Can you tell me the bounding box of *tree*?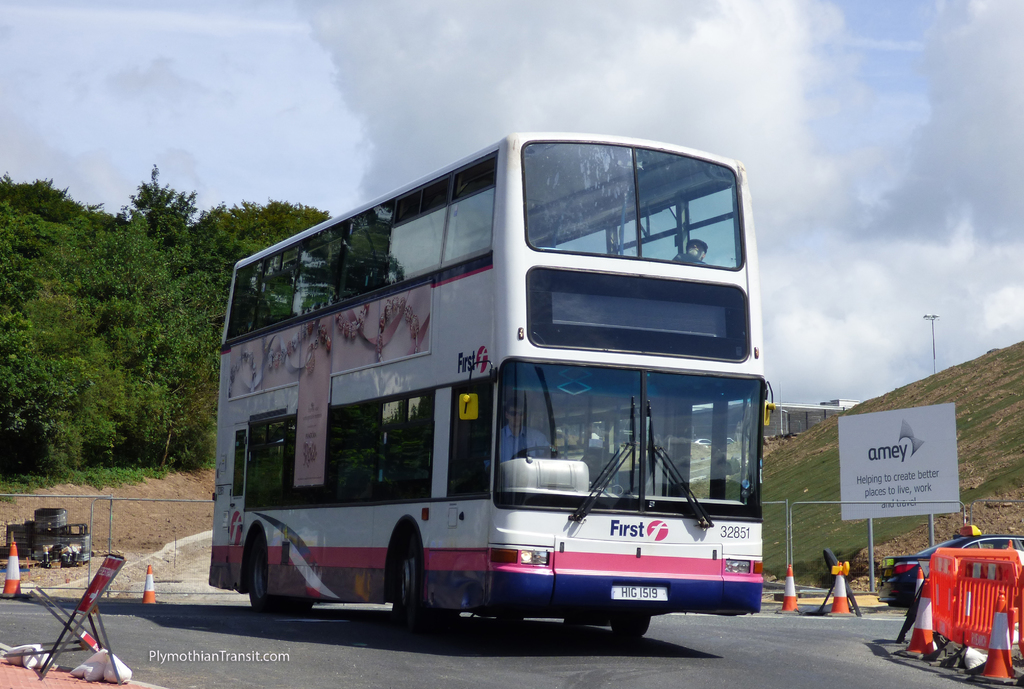
[left=209, top=204, right=330, bottom=254].
